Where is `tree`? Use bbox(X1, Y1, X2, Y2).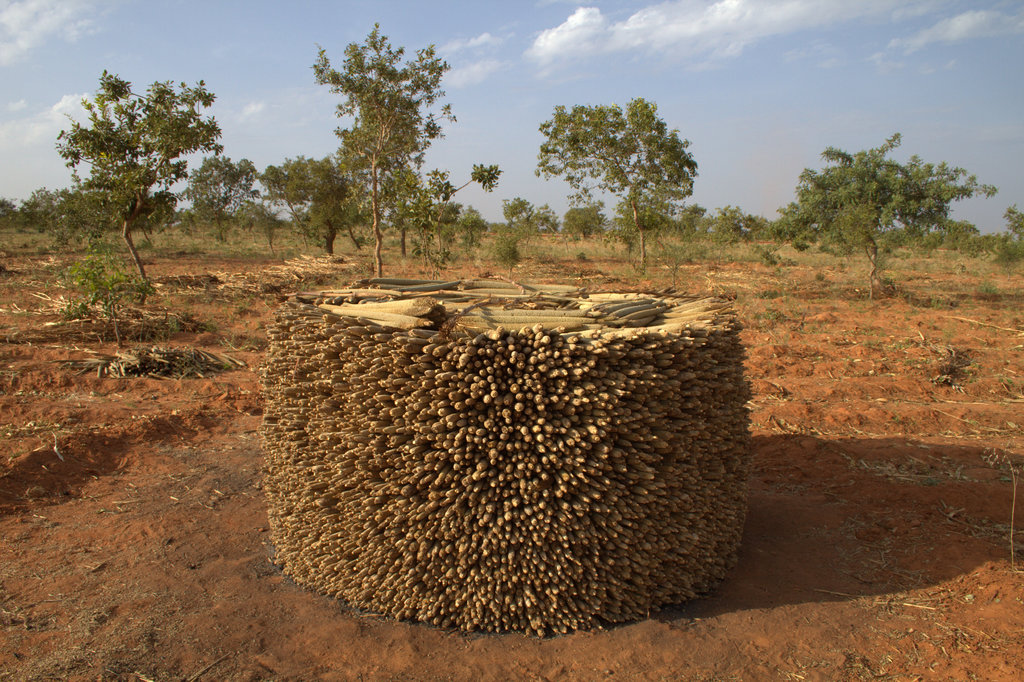
bbox(602, 190, 771, 263).
